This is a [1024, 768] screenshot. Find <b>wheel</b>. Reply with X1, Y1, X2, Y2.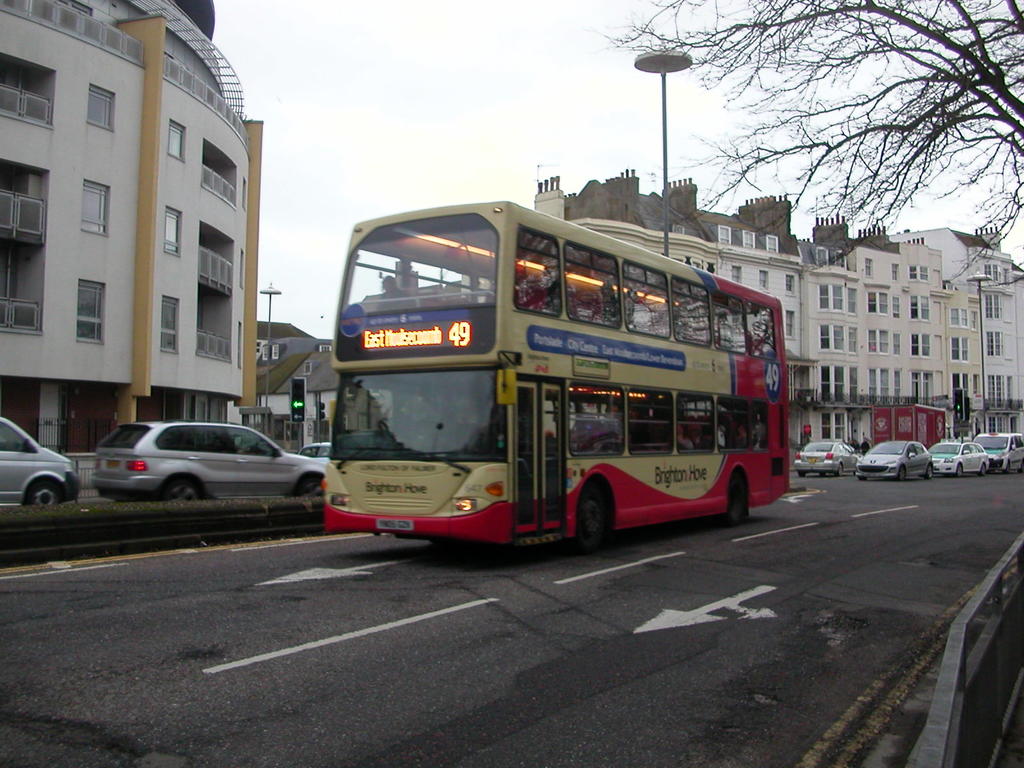
29, 483, 60, 506.
